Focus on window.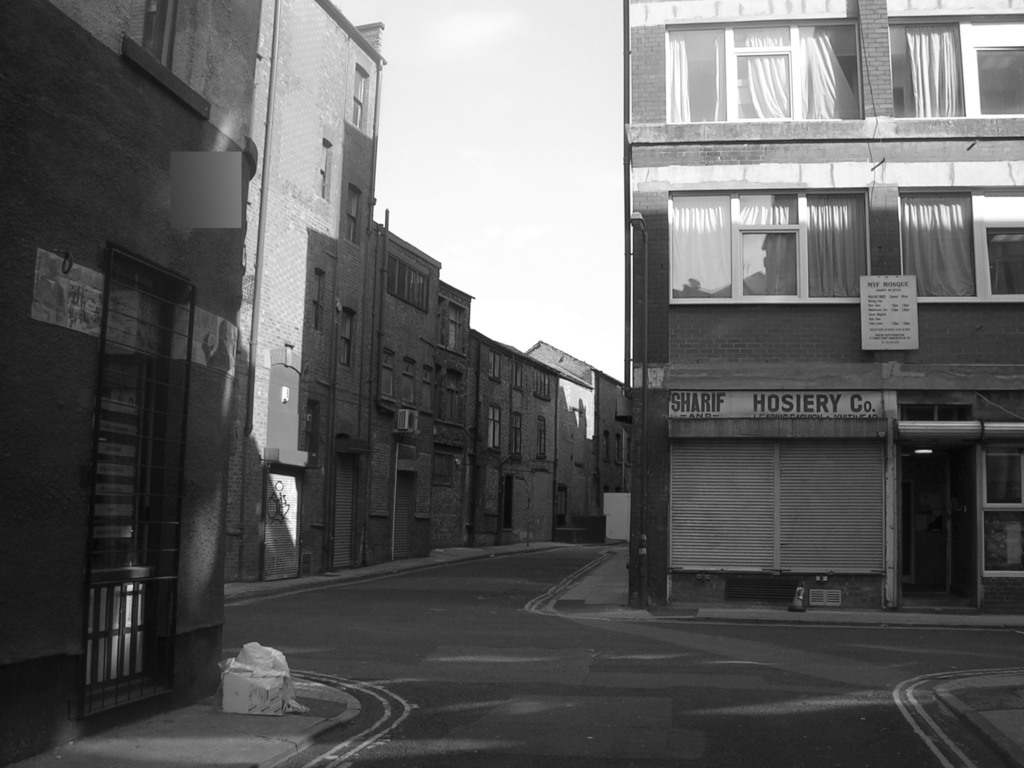
Focused at {"left": 664, "top": 10, "right": 860, "bottom": 126}.
